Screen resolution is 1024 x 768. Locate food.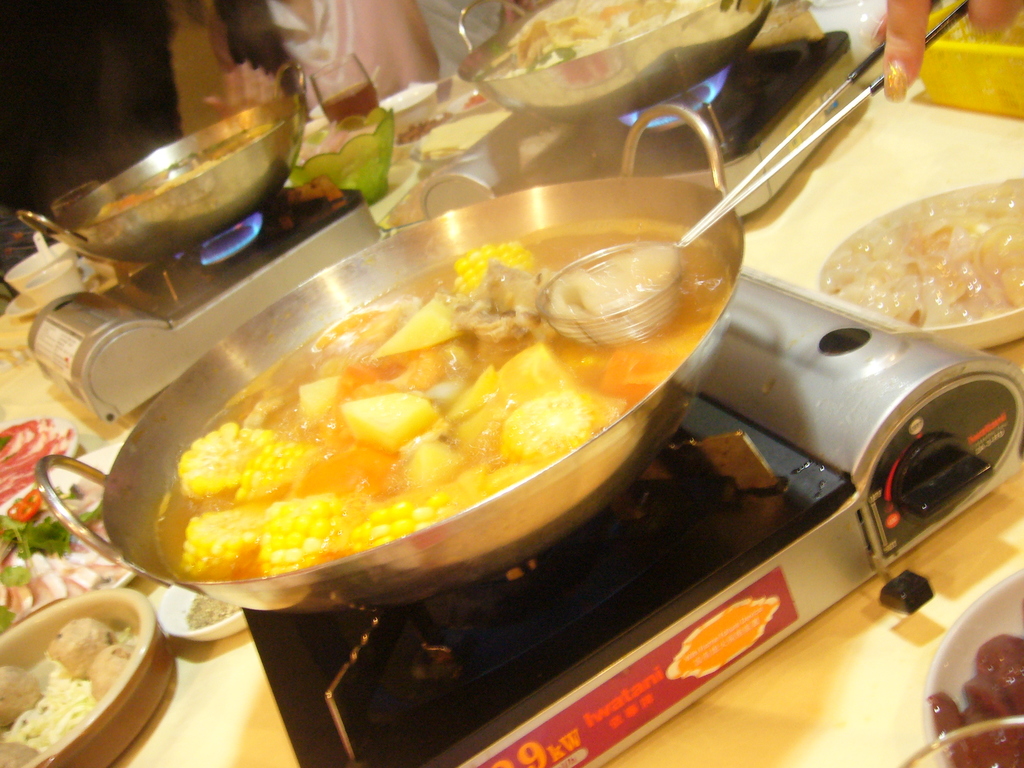
crop(470, 0, 721, 77).
